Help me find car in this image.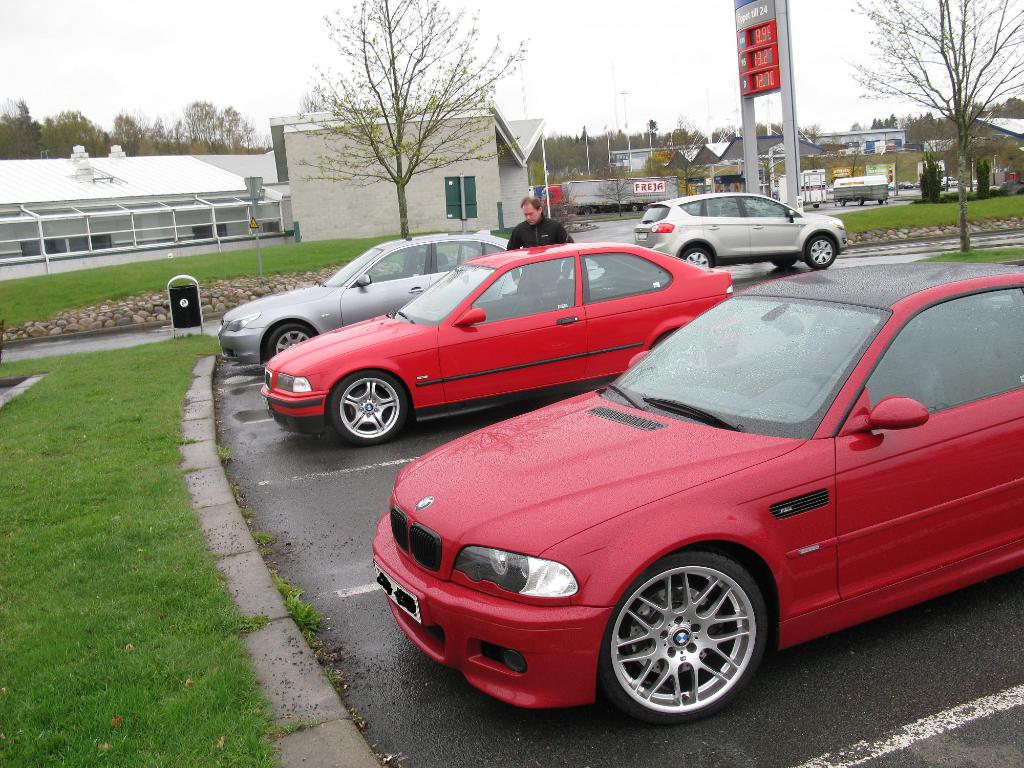
Found it: 898/180/913/192.
